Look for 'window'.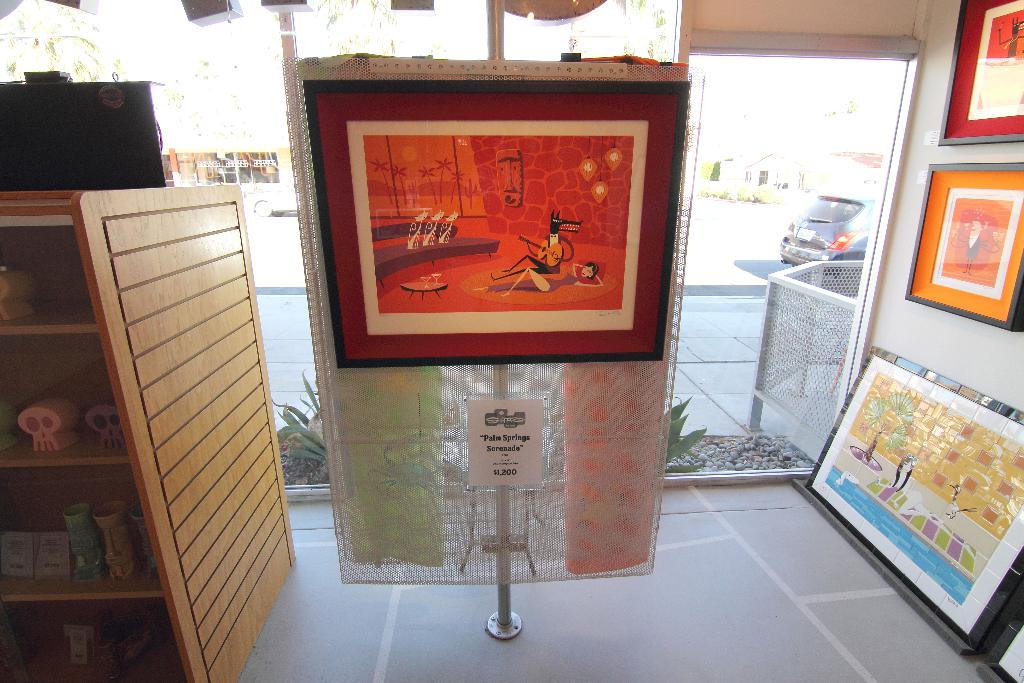
Found: <region>175, 149, 228, 183</region>.
